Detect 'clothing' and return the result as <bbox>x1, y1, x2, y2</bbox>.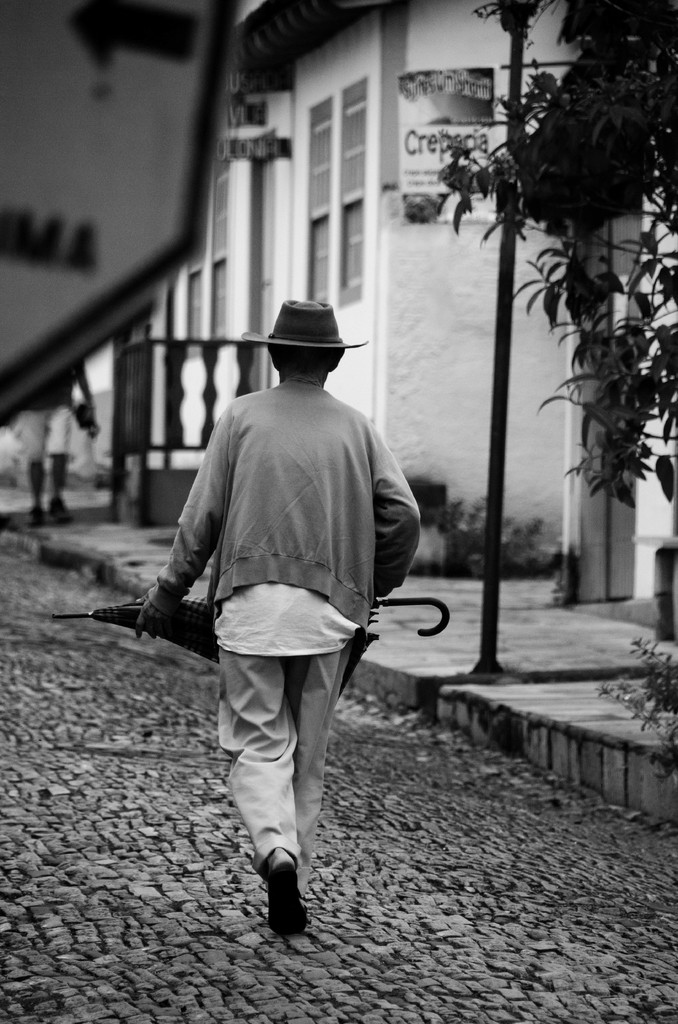
<bbox>129, 324, 412, 812</bbox>.
